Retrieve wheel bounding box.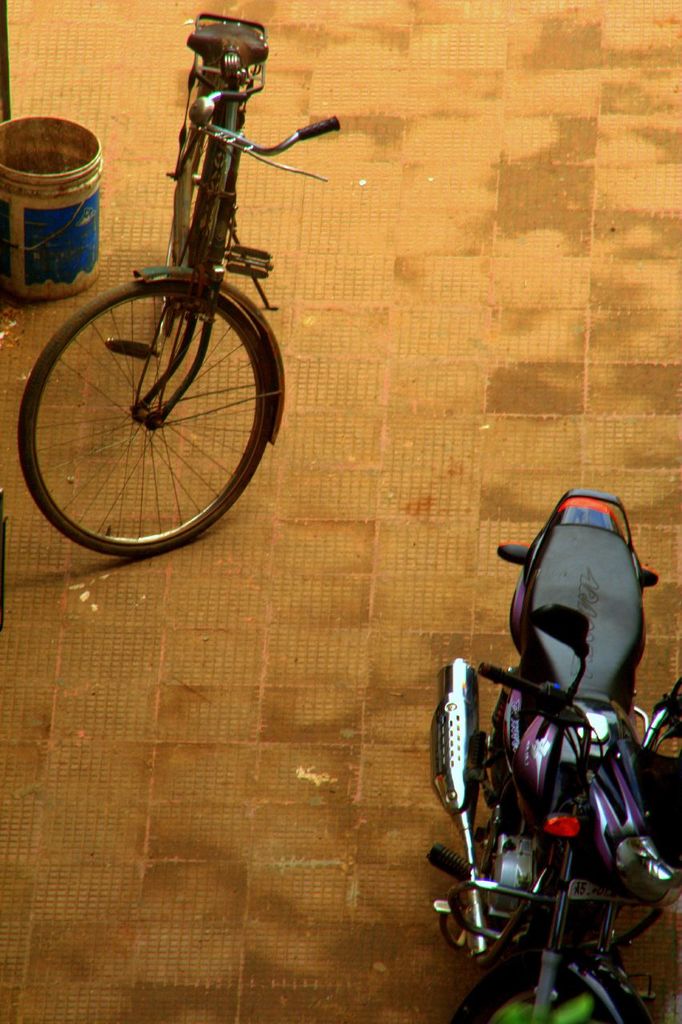
Bounding box: 186,85,219,236.
